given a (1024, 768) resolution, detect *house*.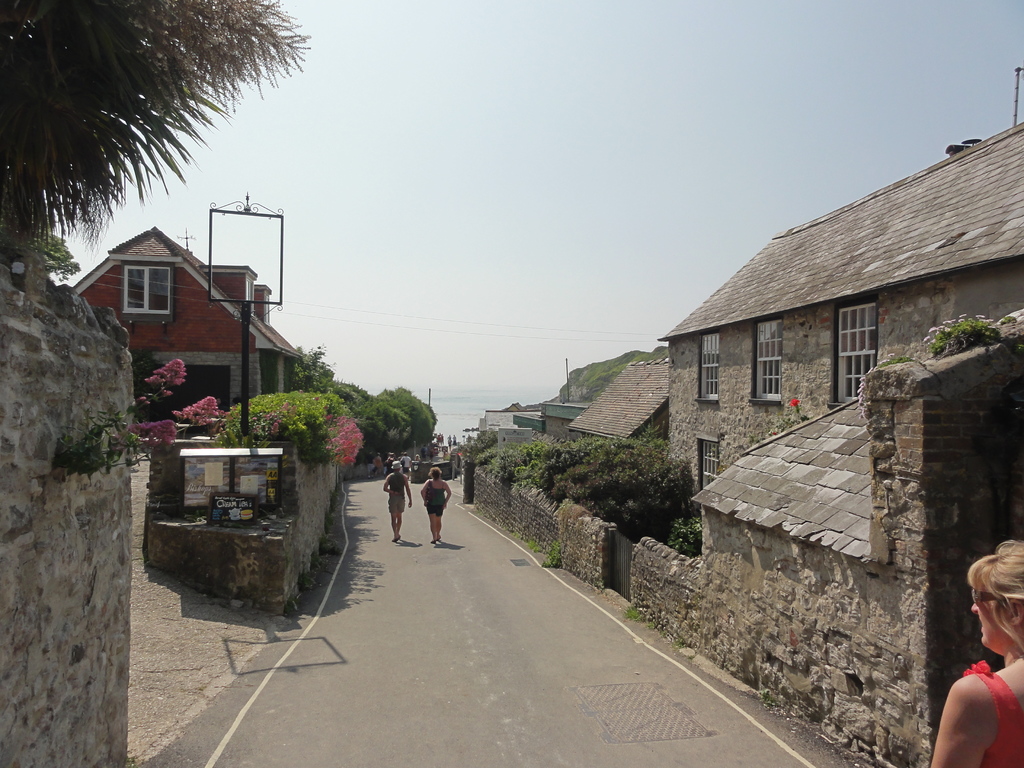
<box>534,367,676,478</box>.
